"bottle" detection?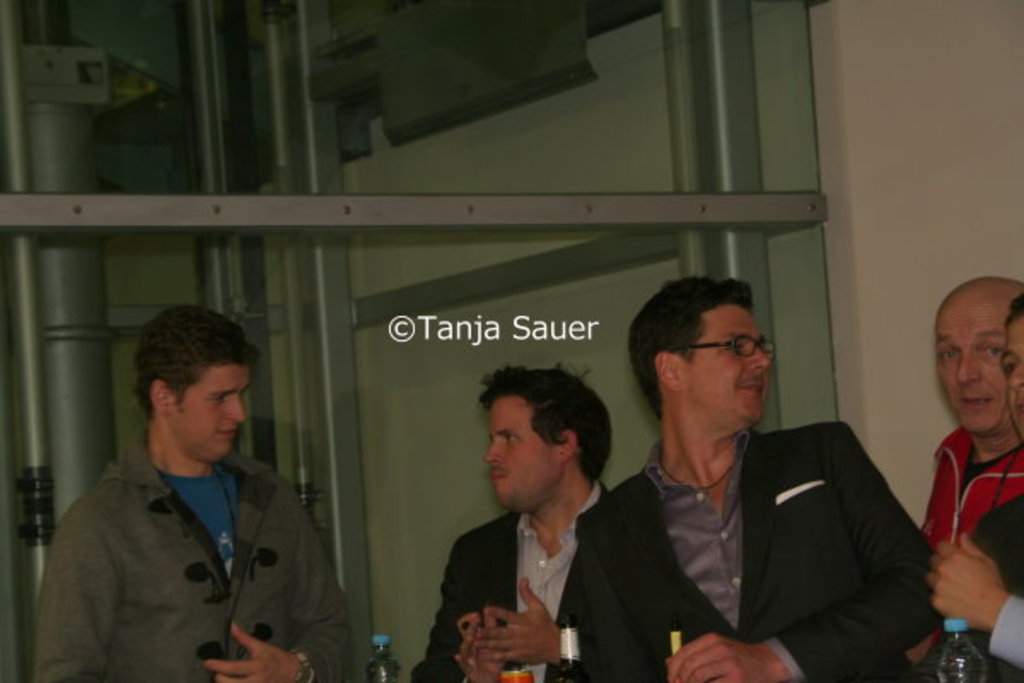
rect(367, 632, 403, 681)
